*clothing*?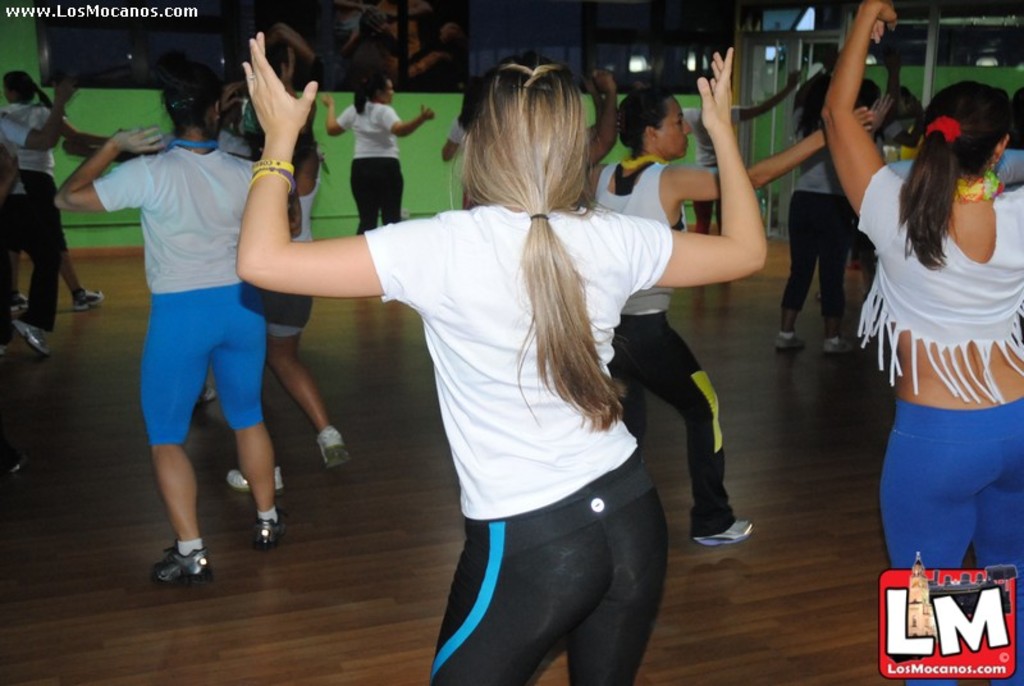
region(93, 145, 282, 559)
